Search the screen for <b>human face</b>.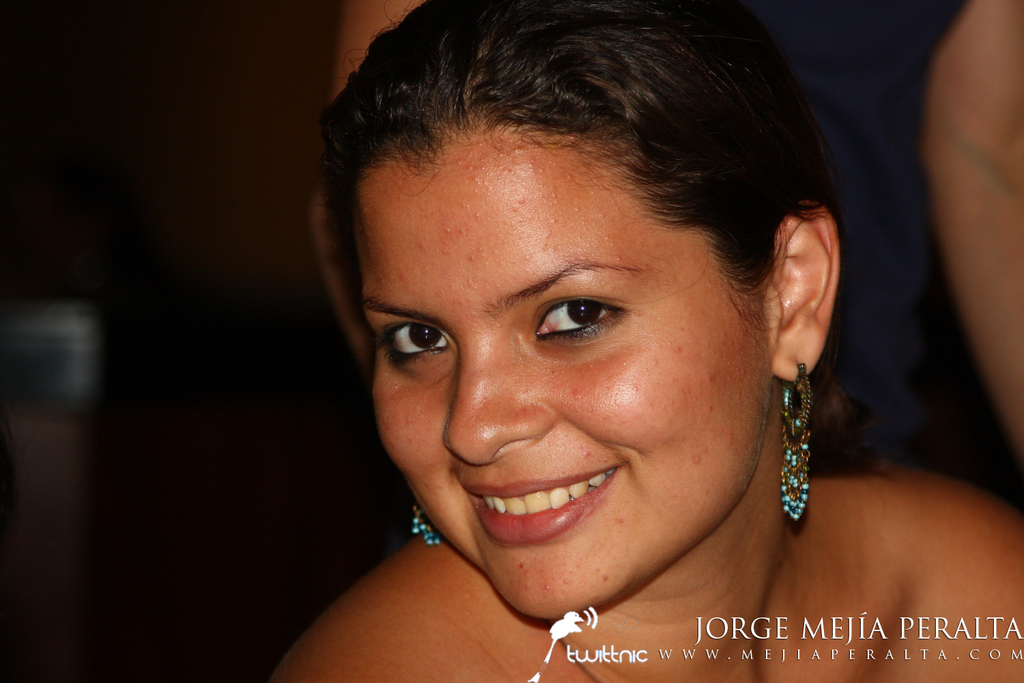
Found at {"x1": 351, "y1": 145, "x2": 777, "y2": 605}.
